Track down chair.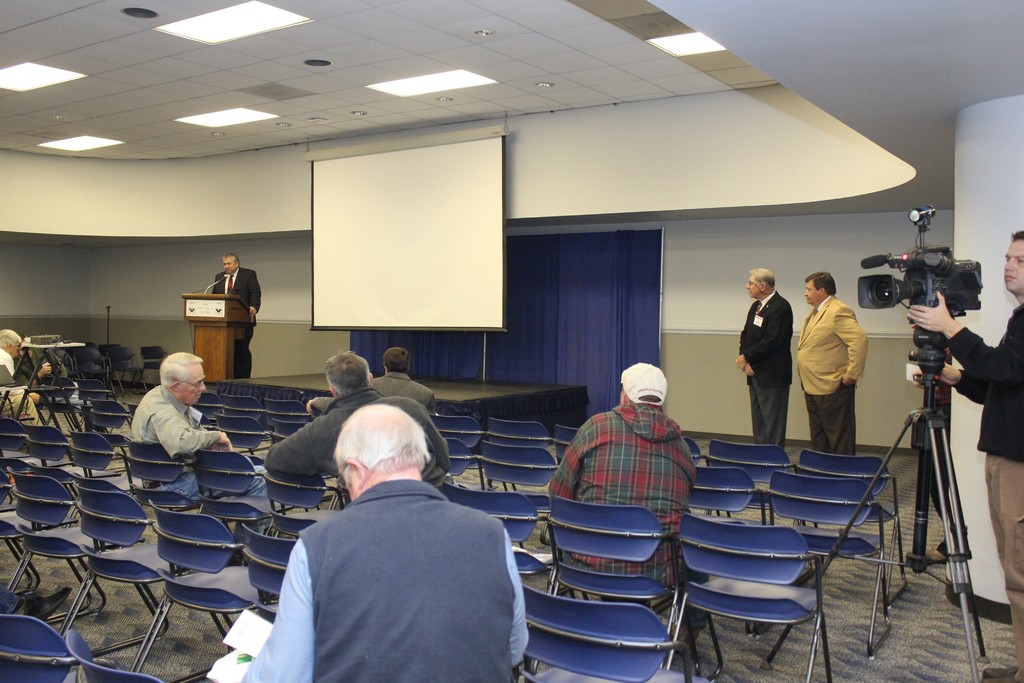
Tracked to region(68, 626, 212, 682).
